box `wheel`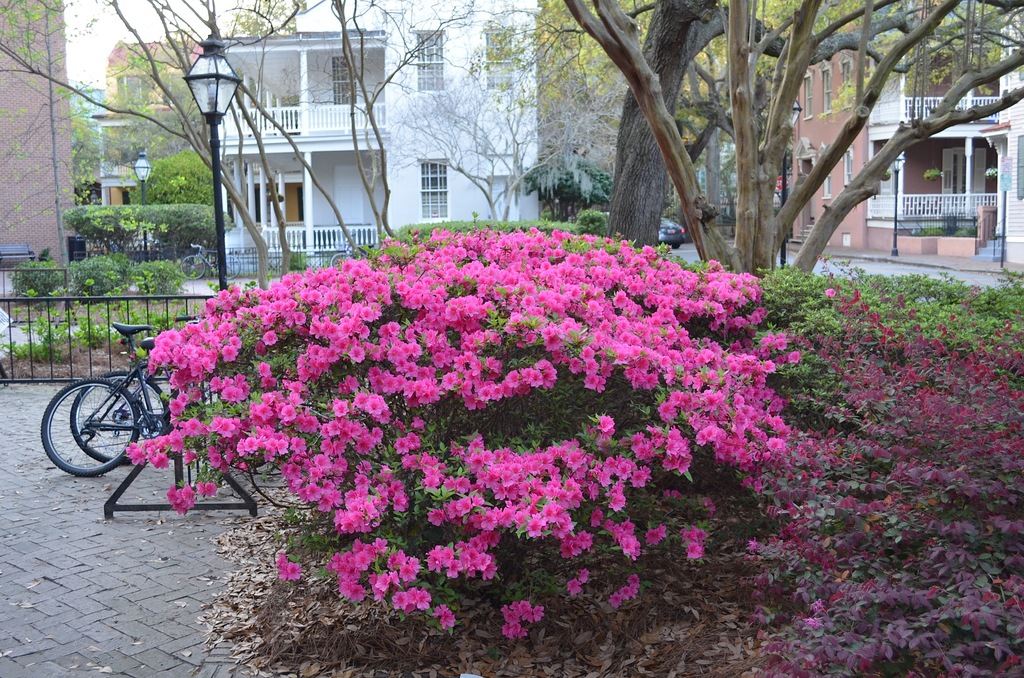
pyautogui.locateOnScreen(71, 372, 171, 465)
